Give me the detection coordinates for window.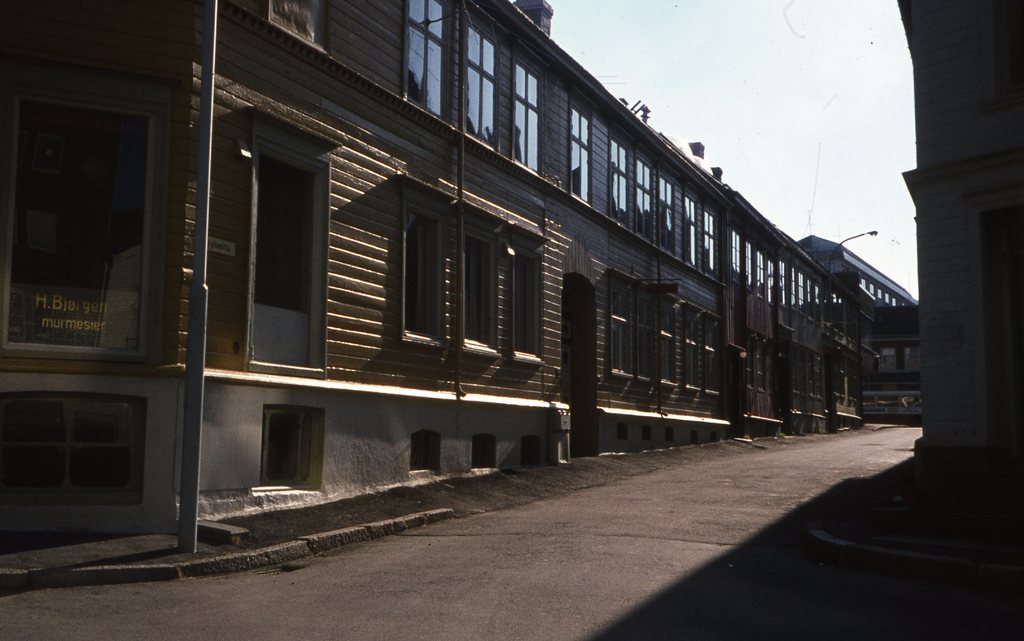
(x1=636, y1=160, x2=650, y2=239).
